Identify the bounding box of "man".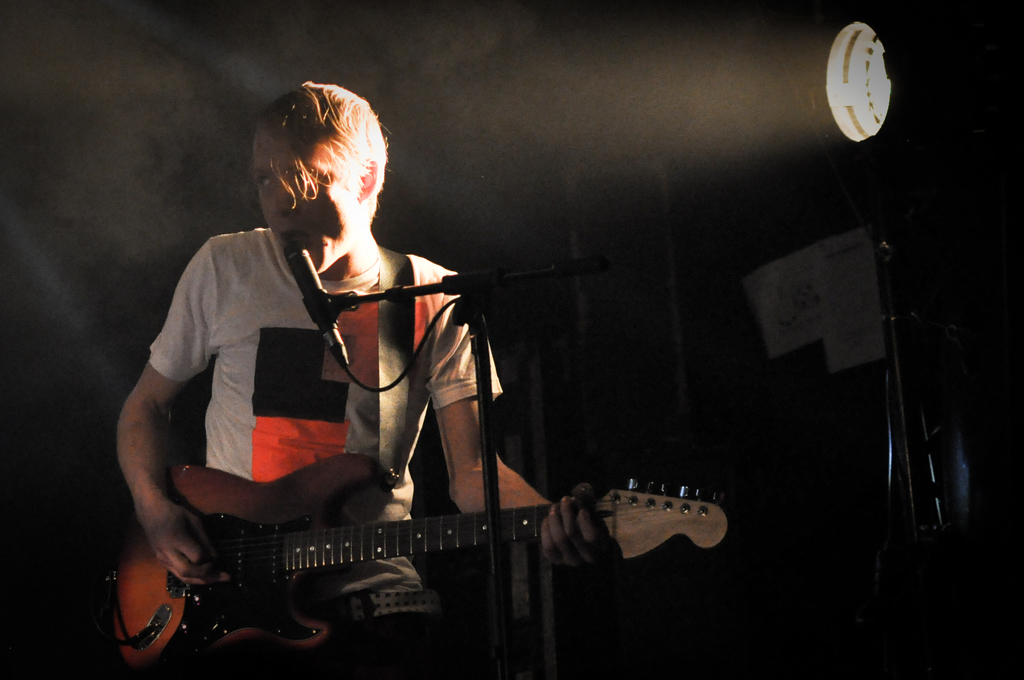
rect(95, 67, 685, 651).
